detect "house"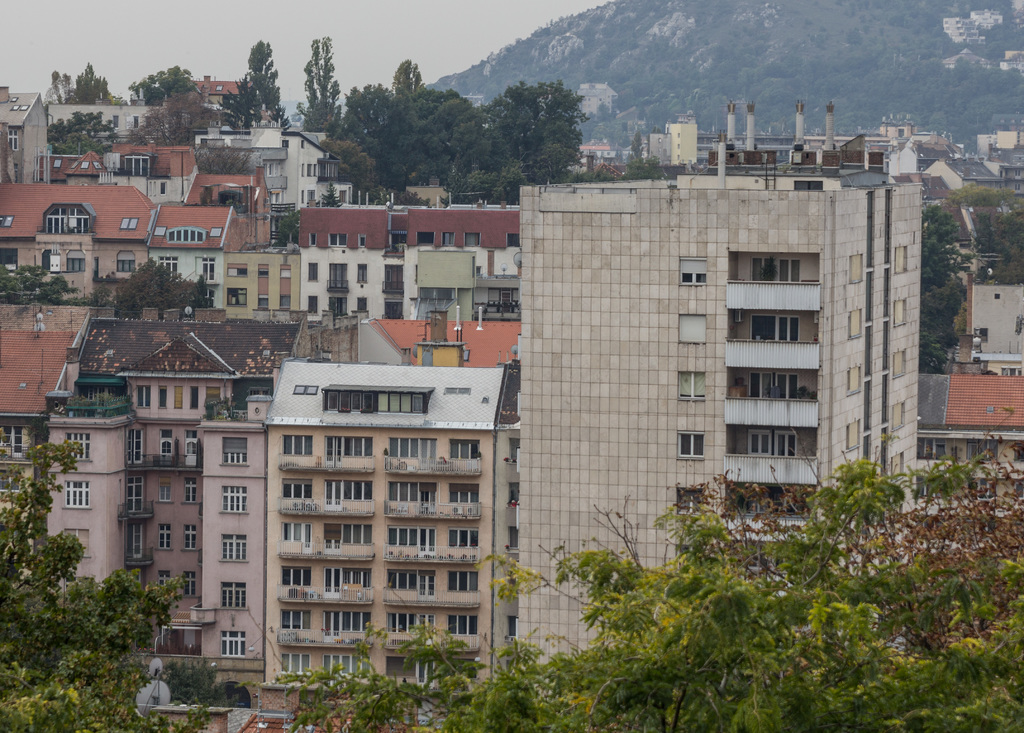
l=973, t=126, r=1020, b=158
